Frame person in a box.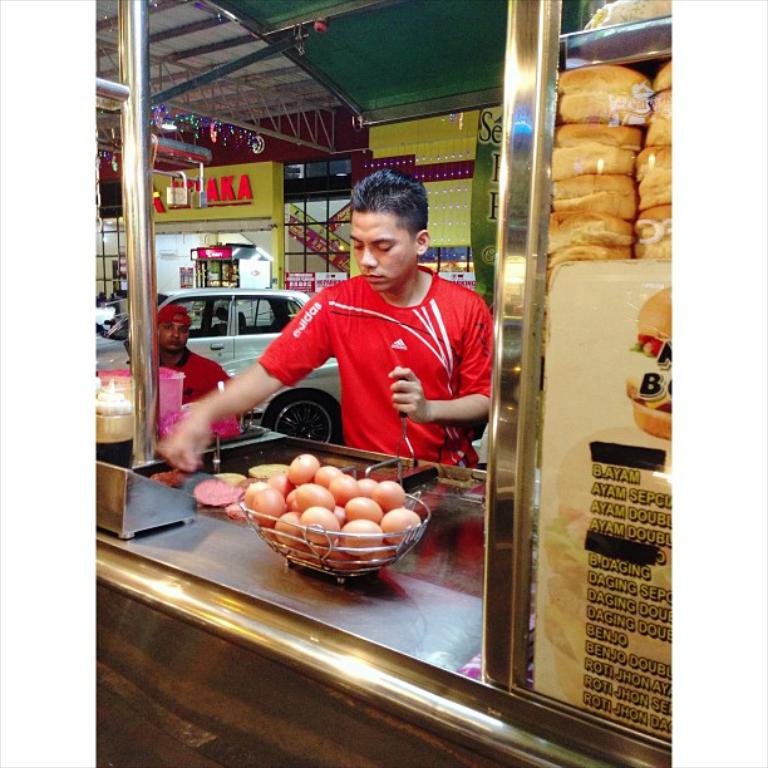
Rect(154, 167, 493, 476).
